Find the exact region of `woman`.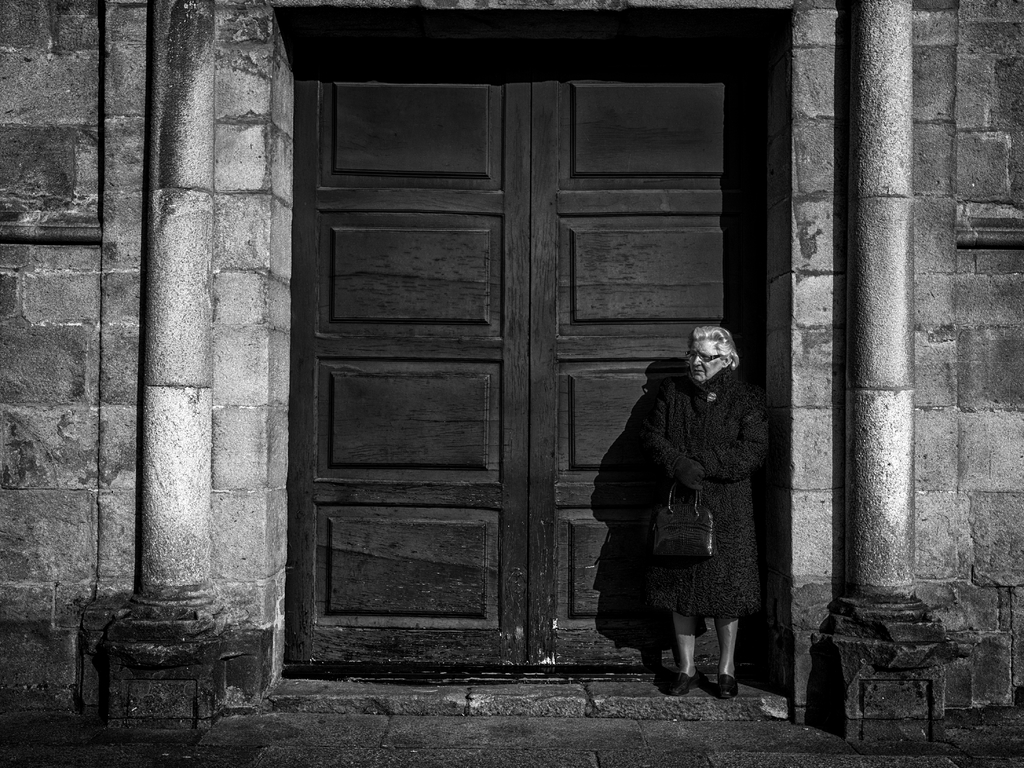
Exact region: <bbox>628, 307, 778, 692</bbox>.
